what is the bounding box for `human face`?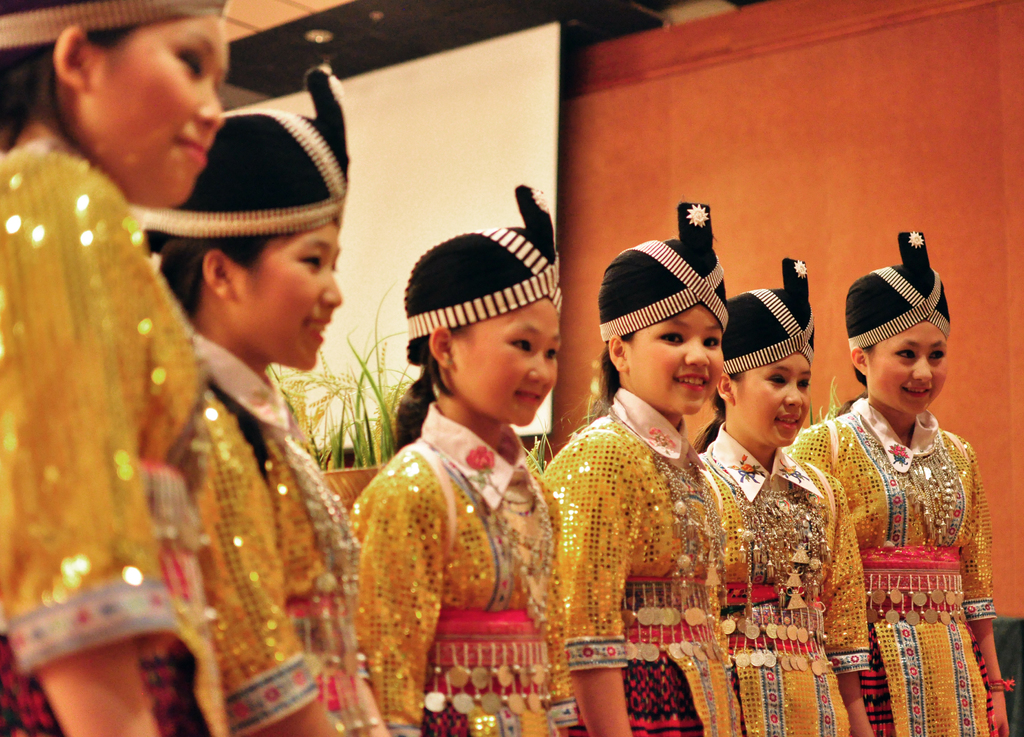
(left=733, top=354, right=812, bottom=448).
